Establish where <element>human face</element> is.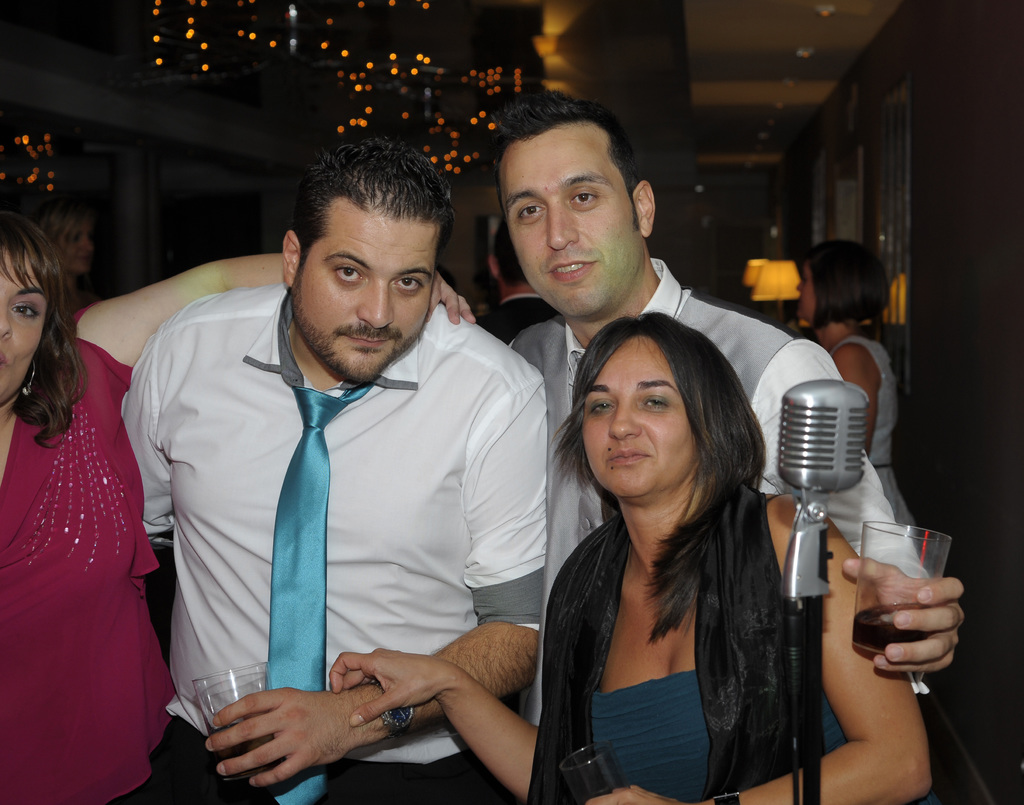
Established at [x1=797, y1=265, x2=815, y2=321].
